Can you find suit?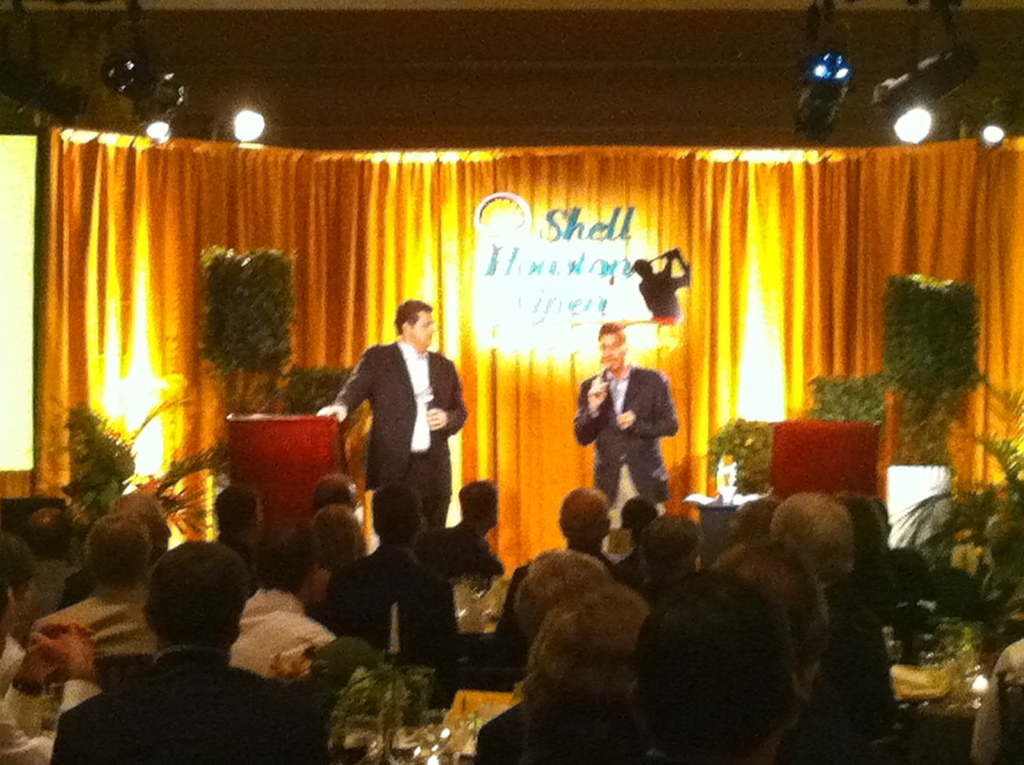
Yes, bounding box: [331,340,465,549].
